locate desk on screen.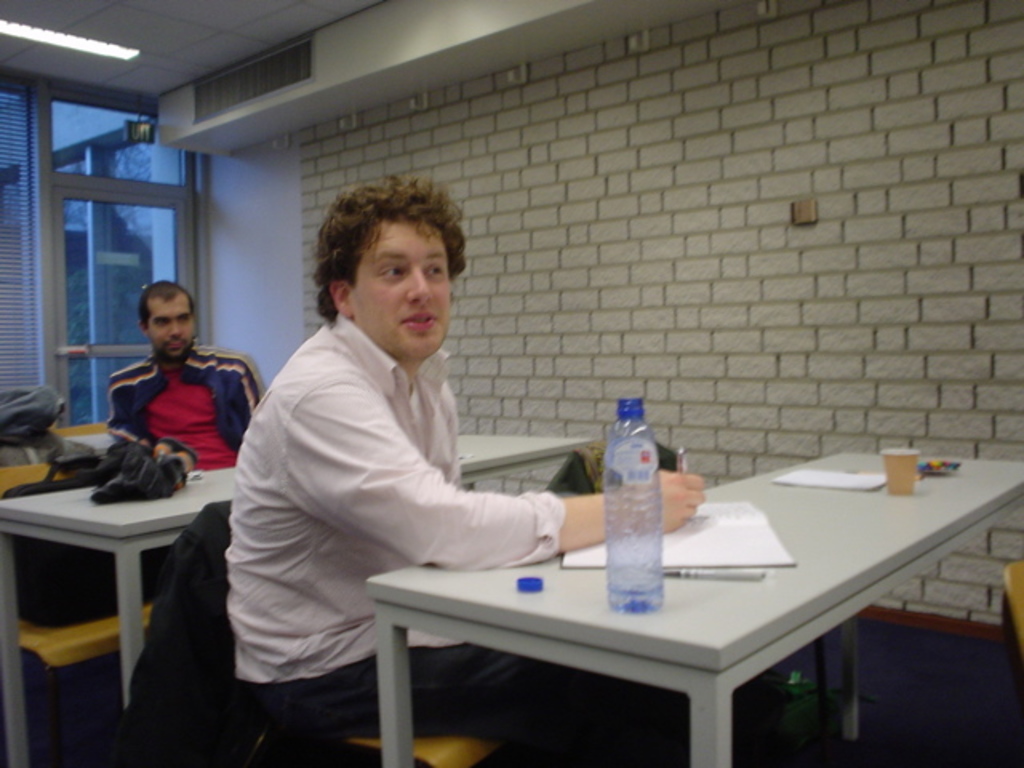
On screen at rect(0, 430, 598, 766).
